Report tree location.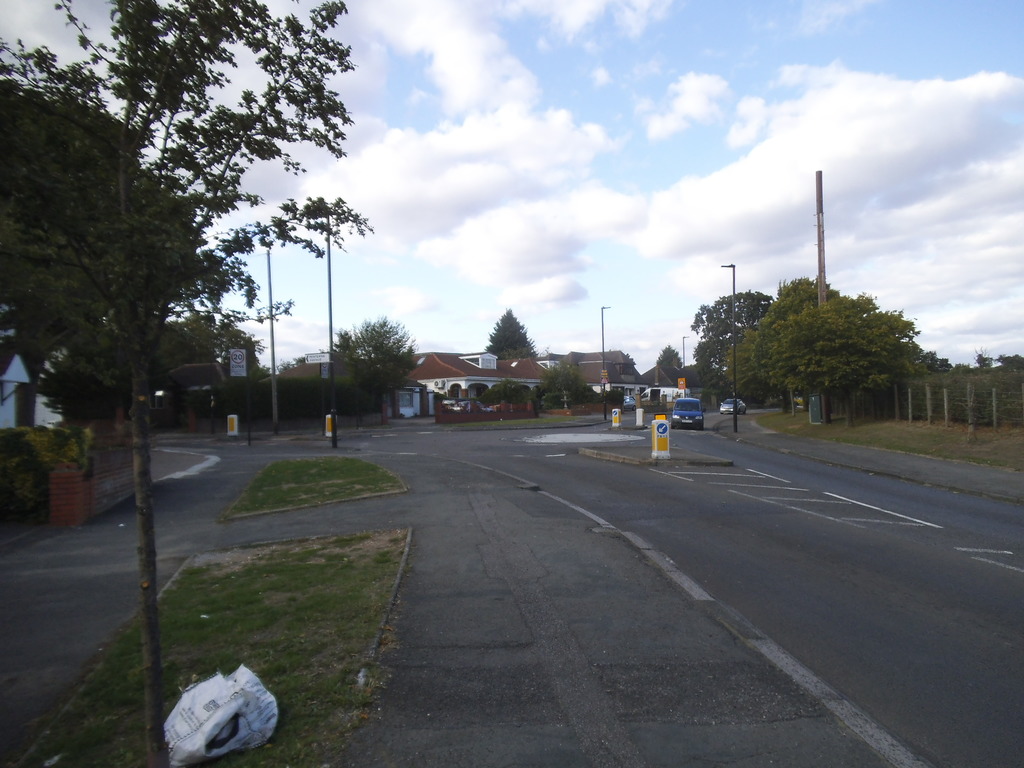
Report: (781, 287, 933, 426).
